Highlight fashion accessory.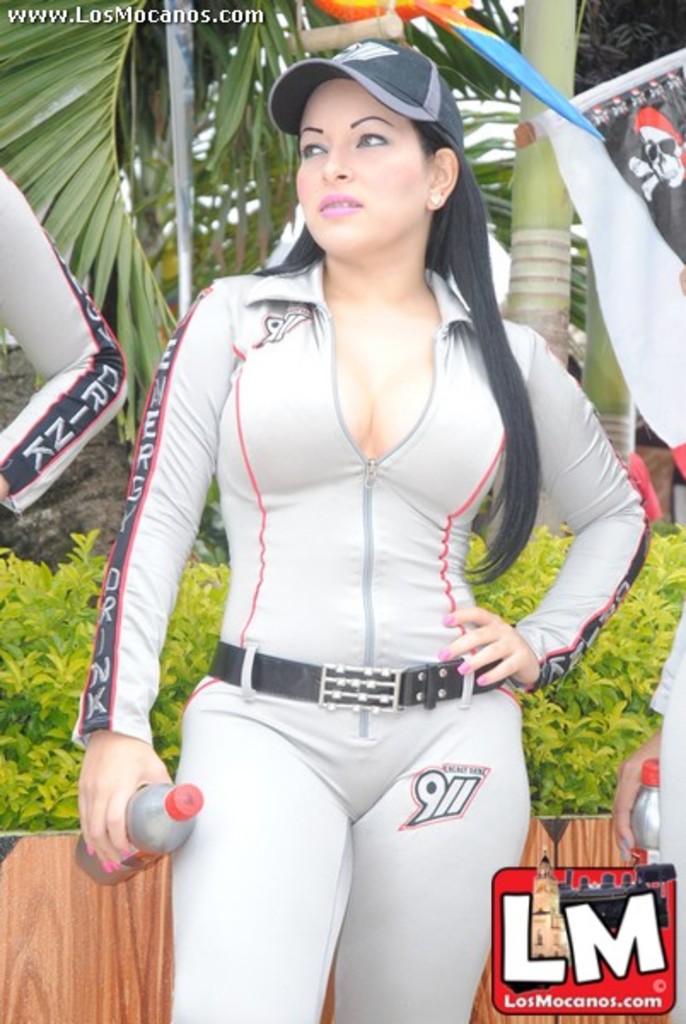
Highlighted region: box=[433, 186, 440, 203].
